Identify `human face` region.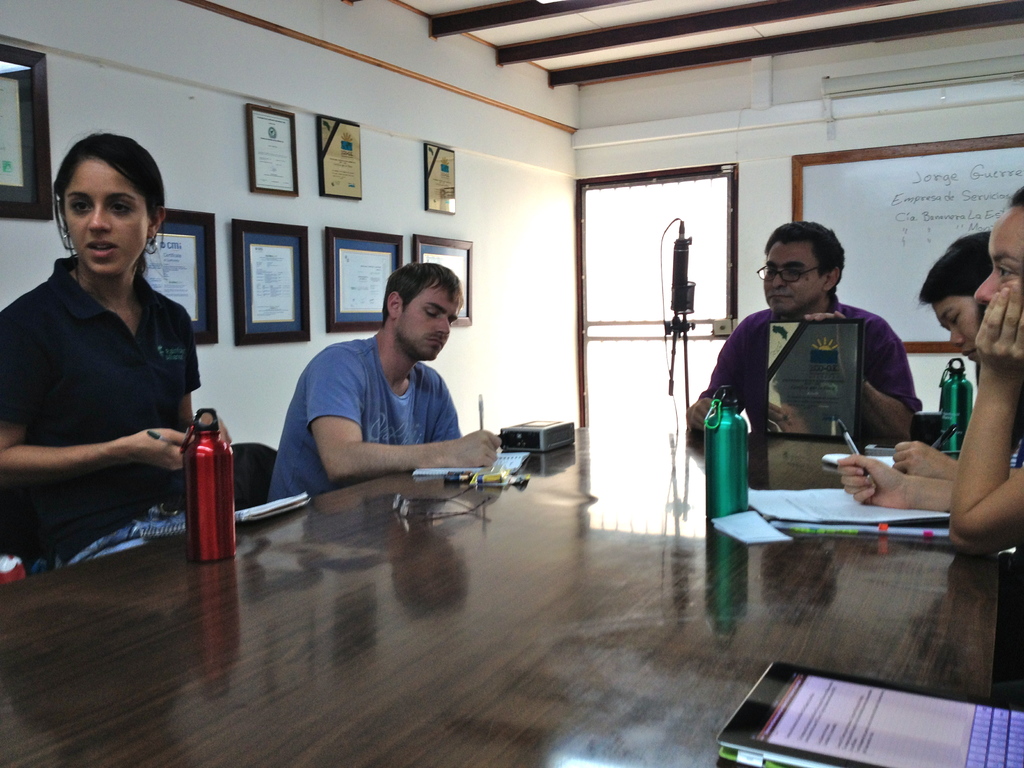
Region: left=56, top=154, right=146, bottom=278.
